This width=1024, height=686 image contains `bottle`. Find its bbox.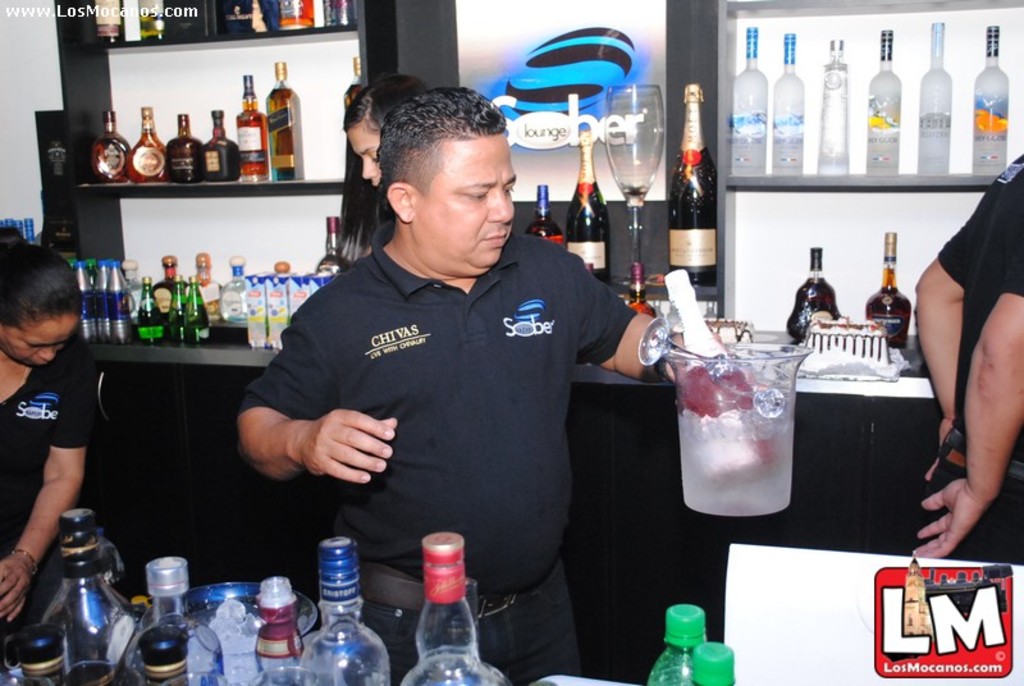
l=920, t=20, r=950, b=178.
